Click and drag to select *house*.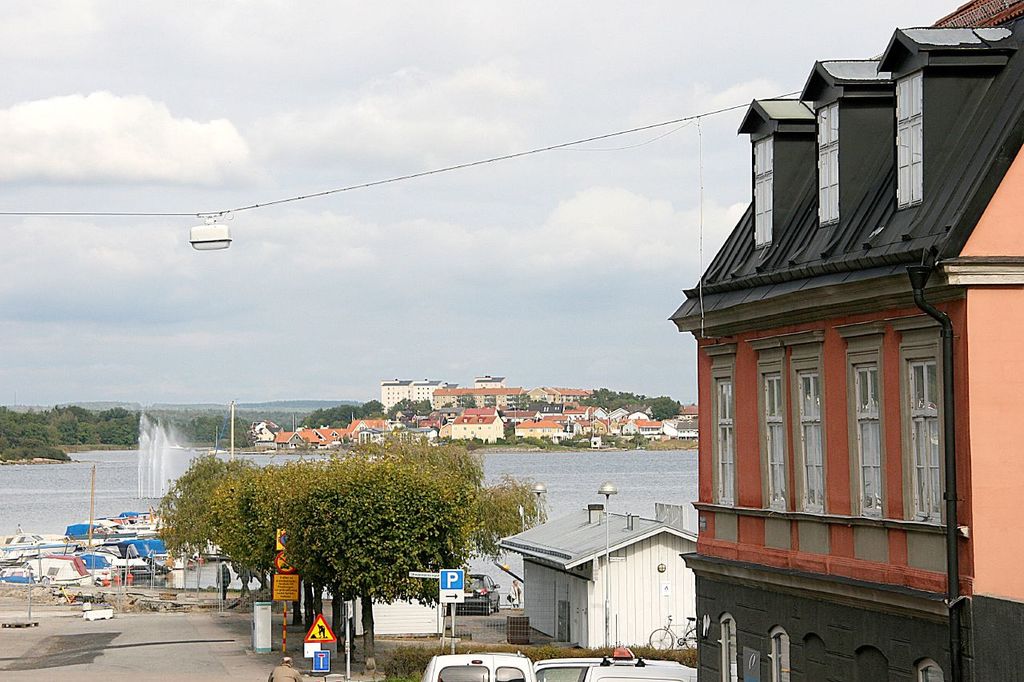
Selection: BBox(275, 429, 310, 454).
